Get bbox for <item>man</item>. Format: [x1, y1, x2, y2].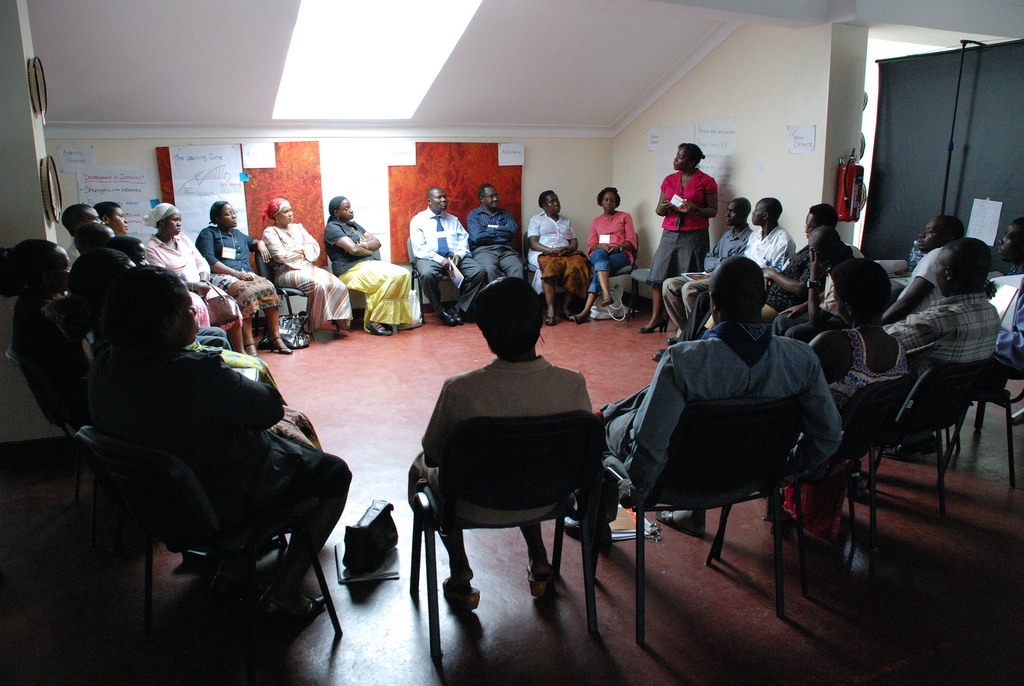
[467, 183, 526, 284].
